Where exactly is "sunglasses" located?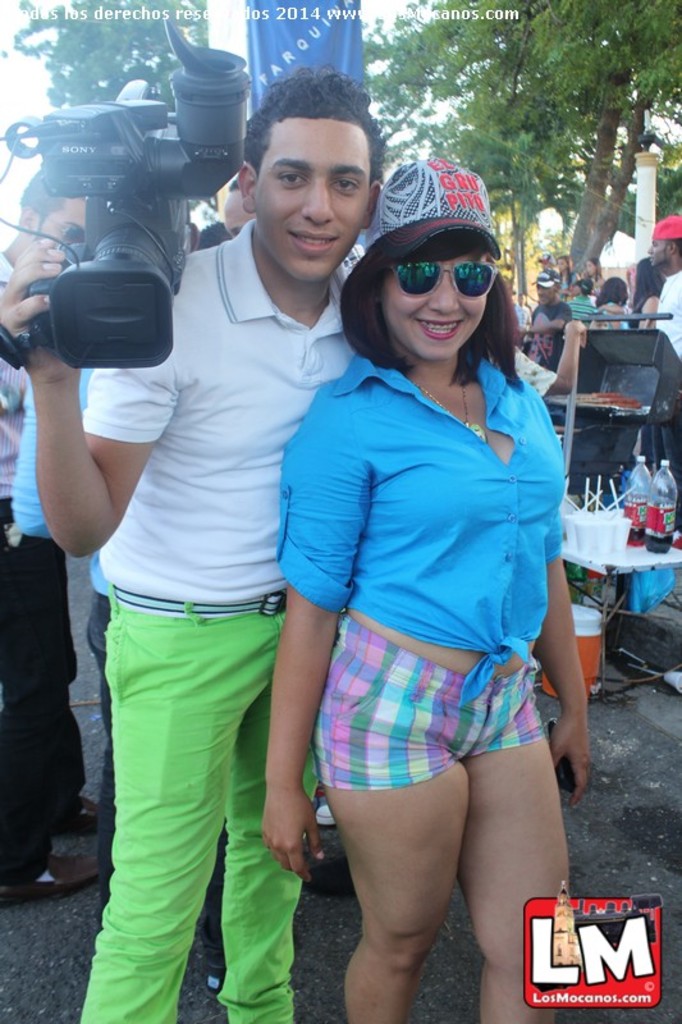
Its bounding box is region(40, 212, 81, 242).
